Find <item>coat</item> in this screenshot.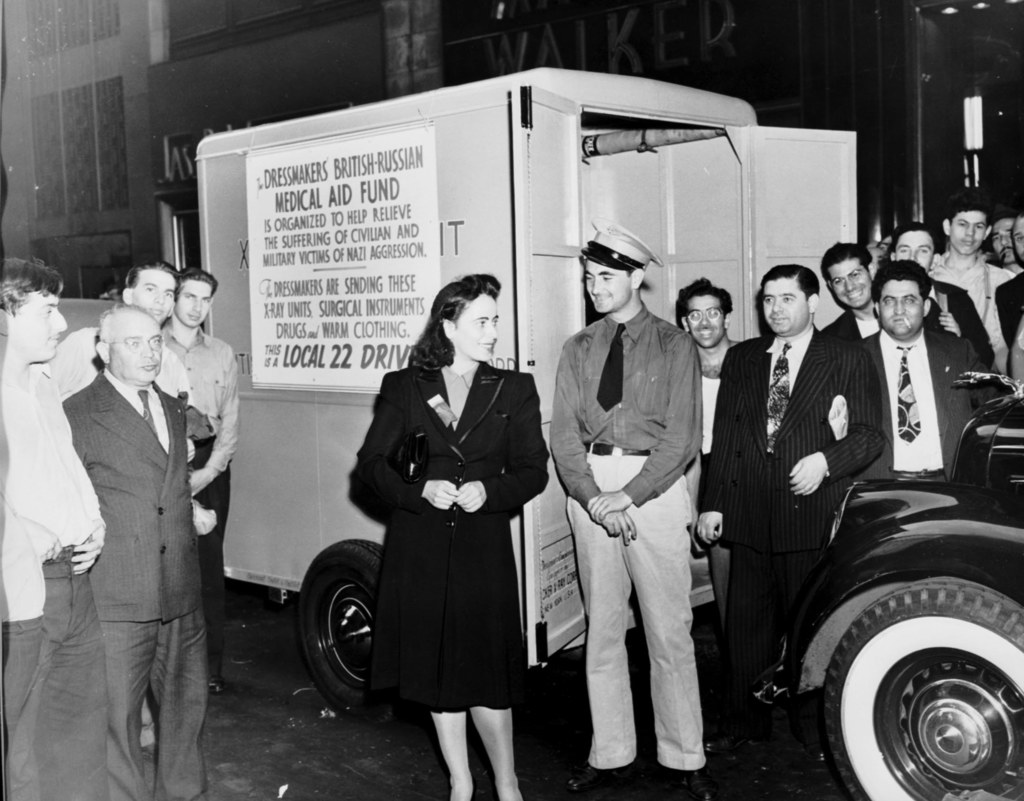
The bounding box for <item>coat</item> is (57, 381, 206, 626).
